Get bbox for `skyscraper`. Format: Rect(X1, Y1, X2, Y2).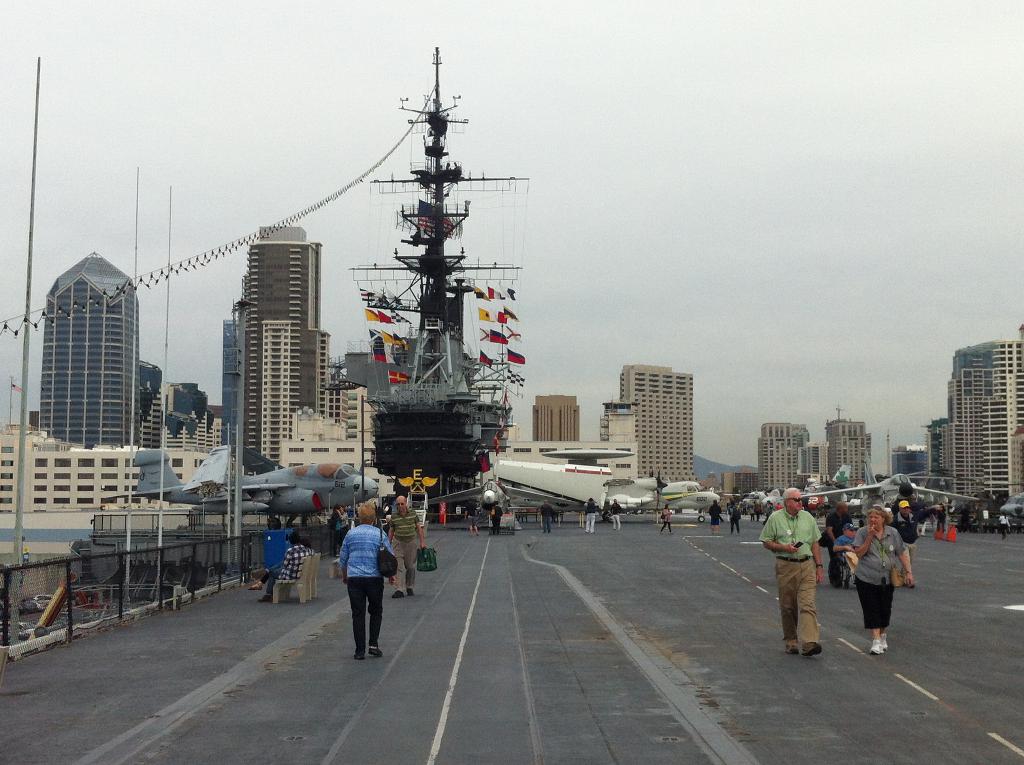
Rect(748, 415, 804, 495).
